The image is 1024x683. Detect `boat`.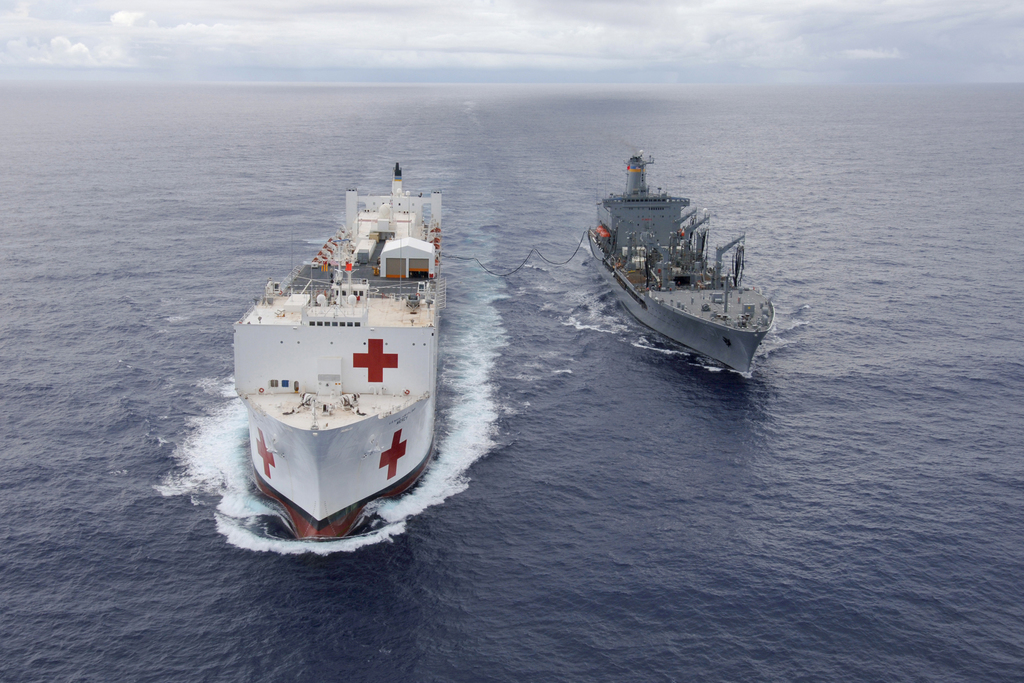
Detection: x1=234 y1=157 x2=447 y2=545.
